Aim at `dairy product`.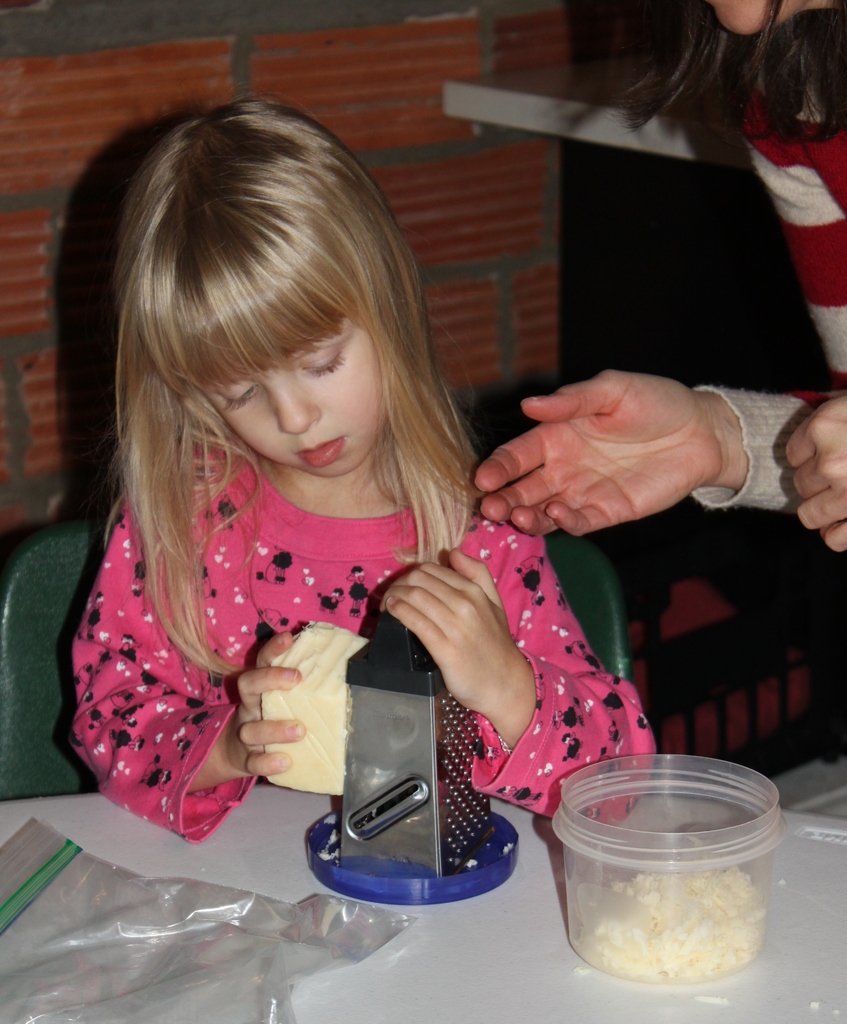
Aimed at x1=580 y1=843 x2=764 y2=972.
